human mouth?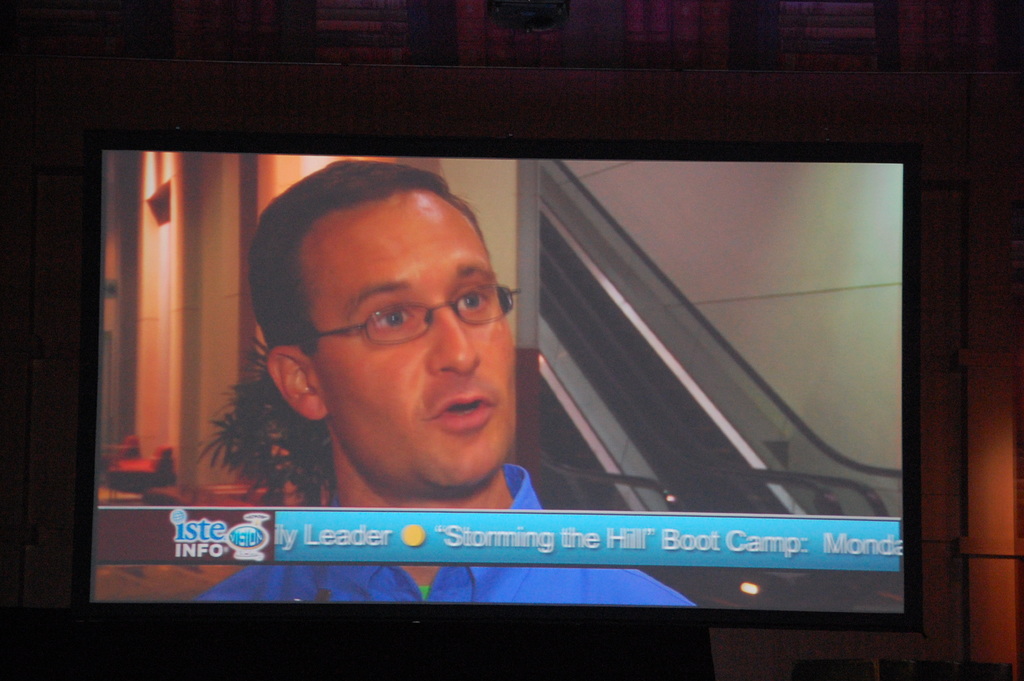
select_region(427, 390, 498, 432)
